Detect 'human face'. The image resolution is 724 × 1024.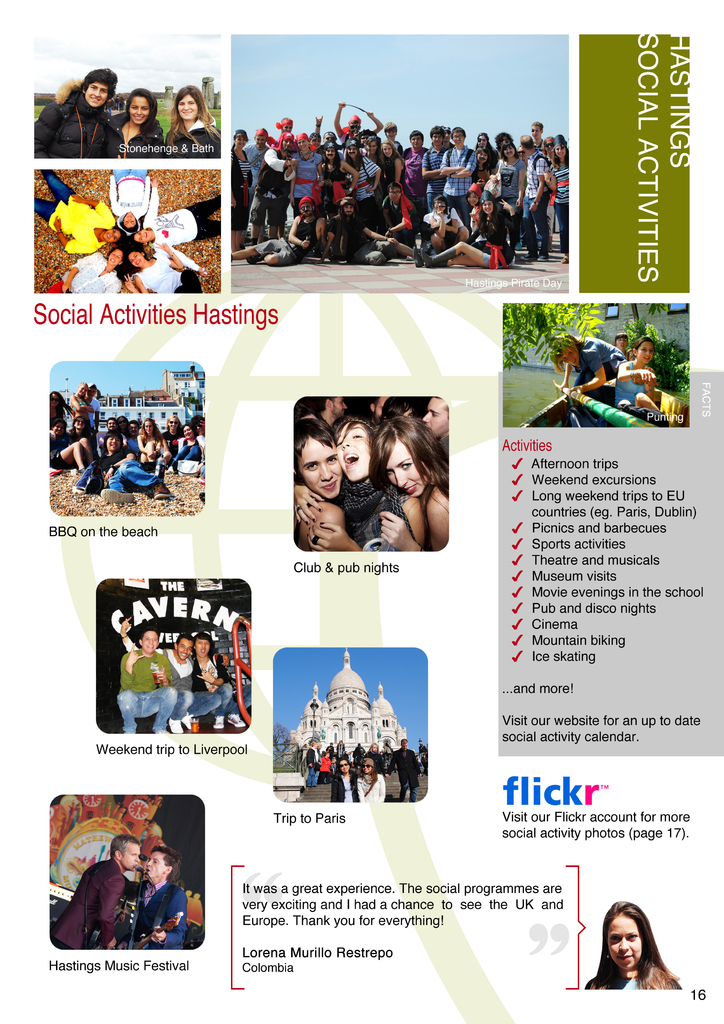
BBox(337, 760, 351, 774).
